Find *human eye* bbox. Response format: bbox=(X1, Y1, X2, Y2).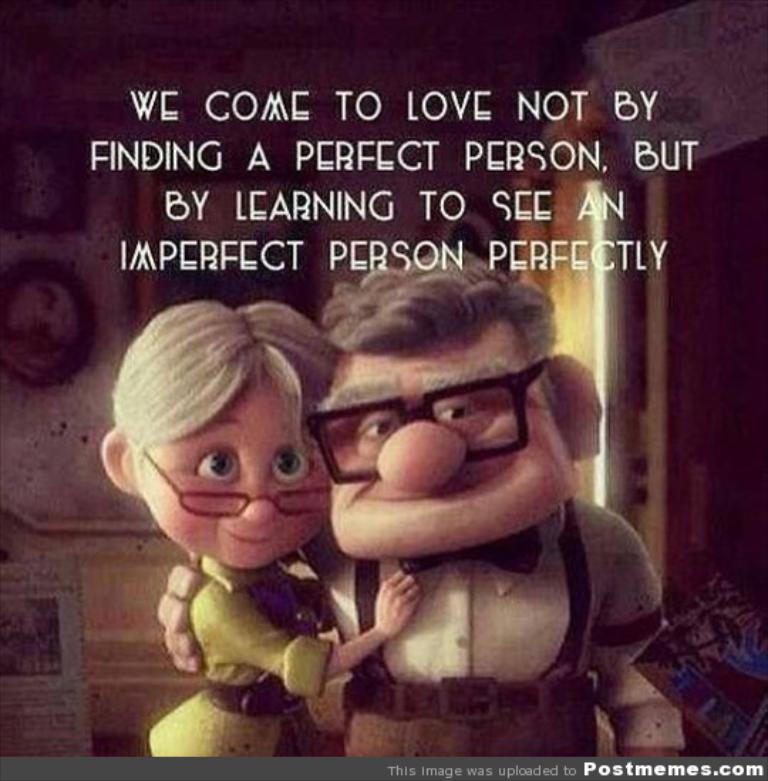
bbox=(356, 415, 398, 441).
